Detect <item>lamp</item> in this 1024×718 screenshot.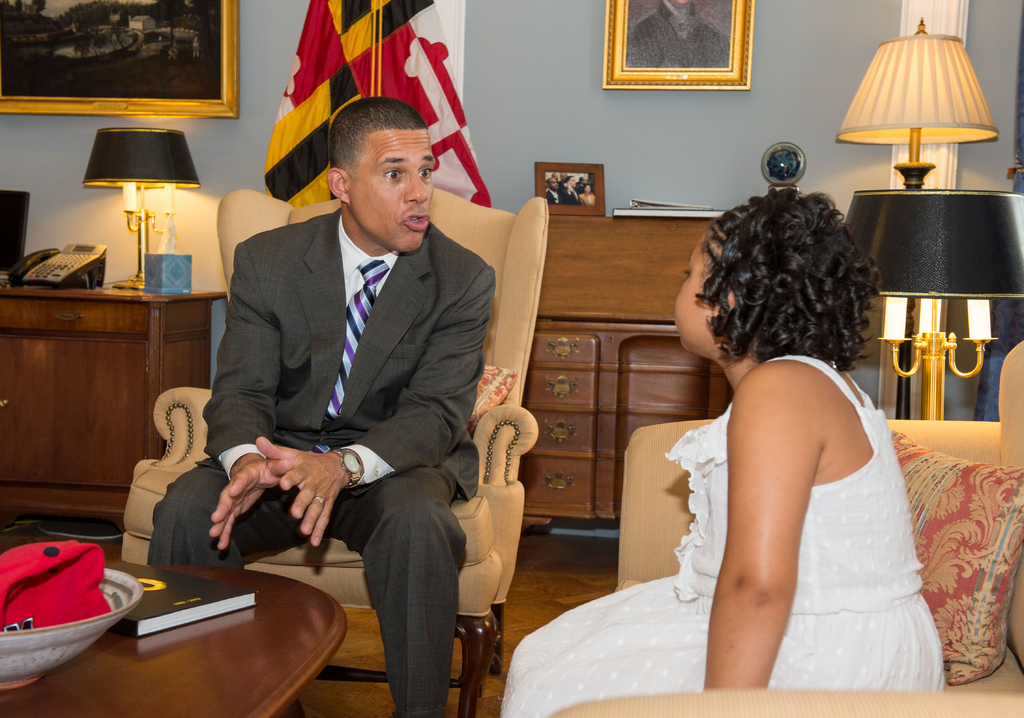
Detection: bbox=(843, 187, 1023, 422).
